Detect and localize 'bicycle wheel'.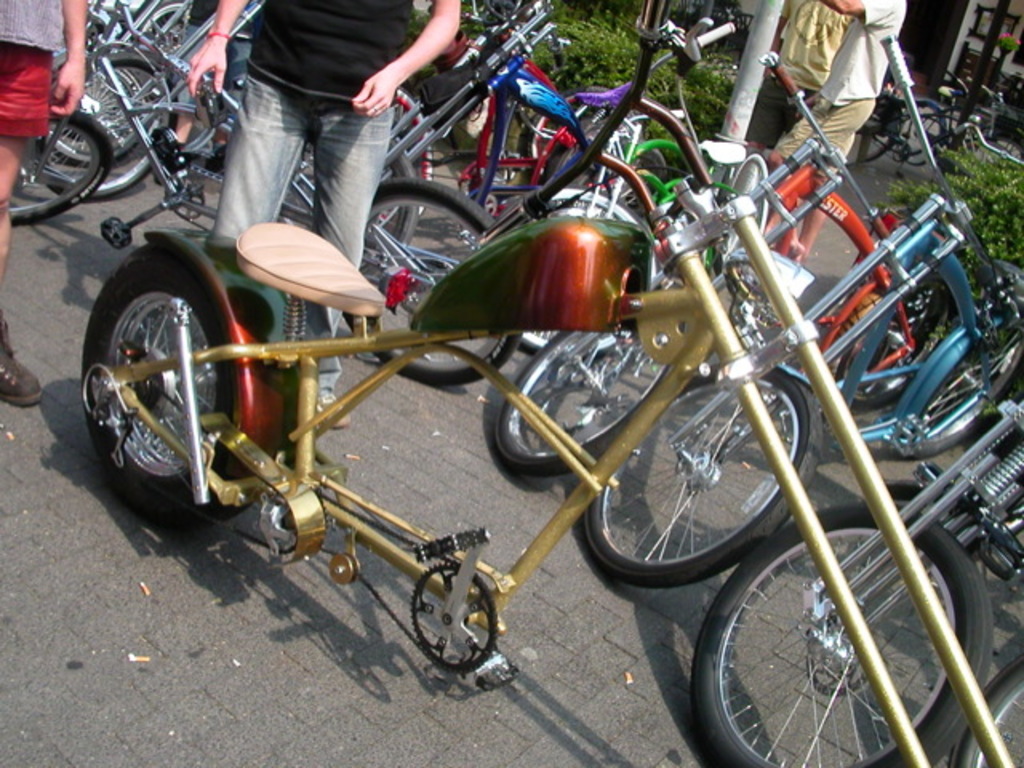
Localized at select_region(483, 323, 680, 482).
